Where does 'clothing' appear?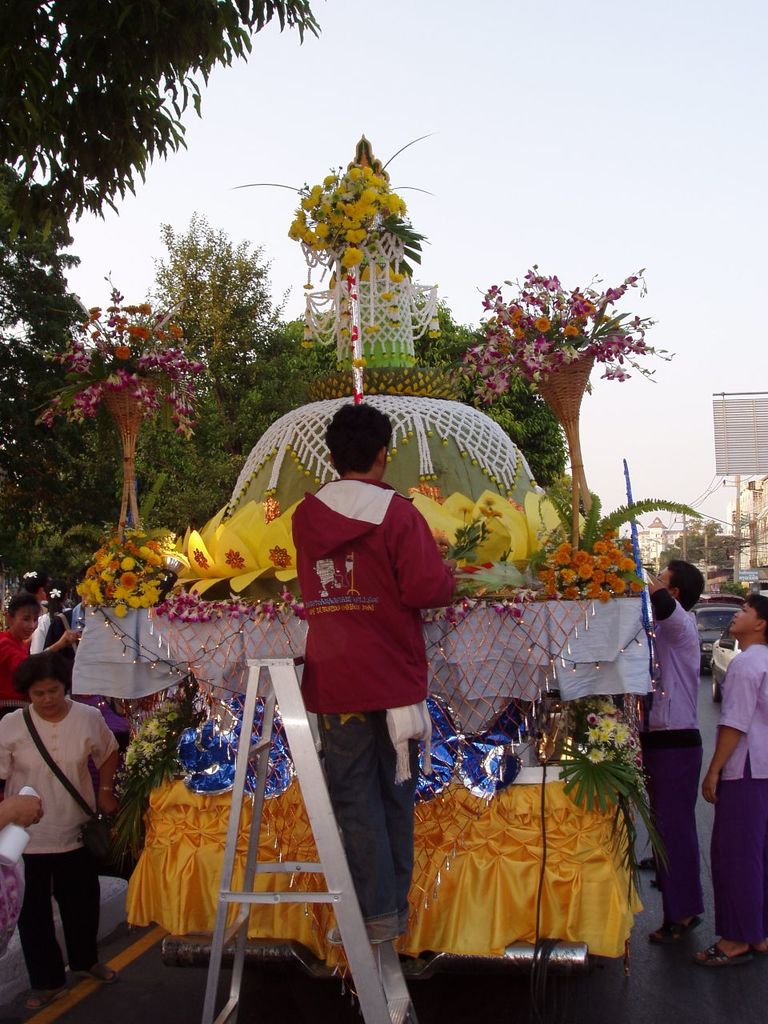
Appears at (44,602,79,696).
